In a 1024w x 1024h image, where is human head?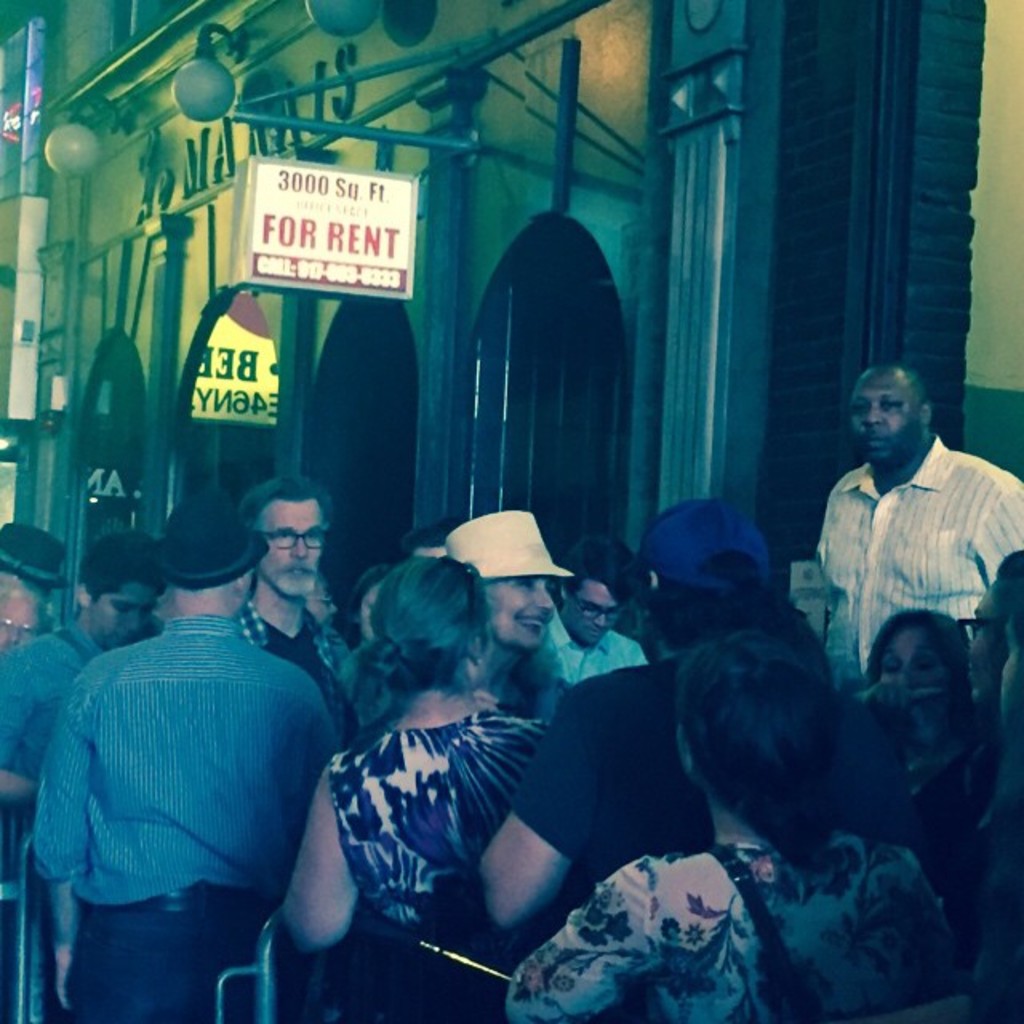
866 610 962 747.
